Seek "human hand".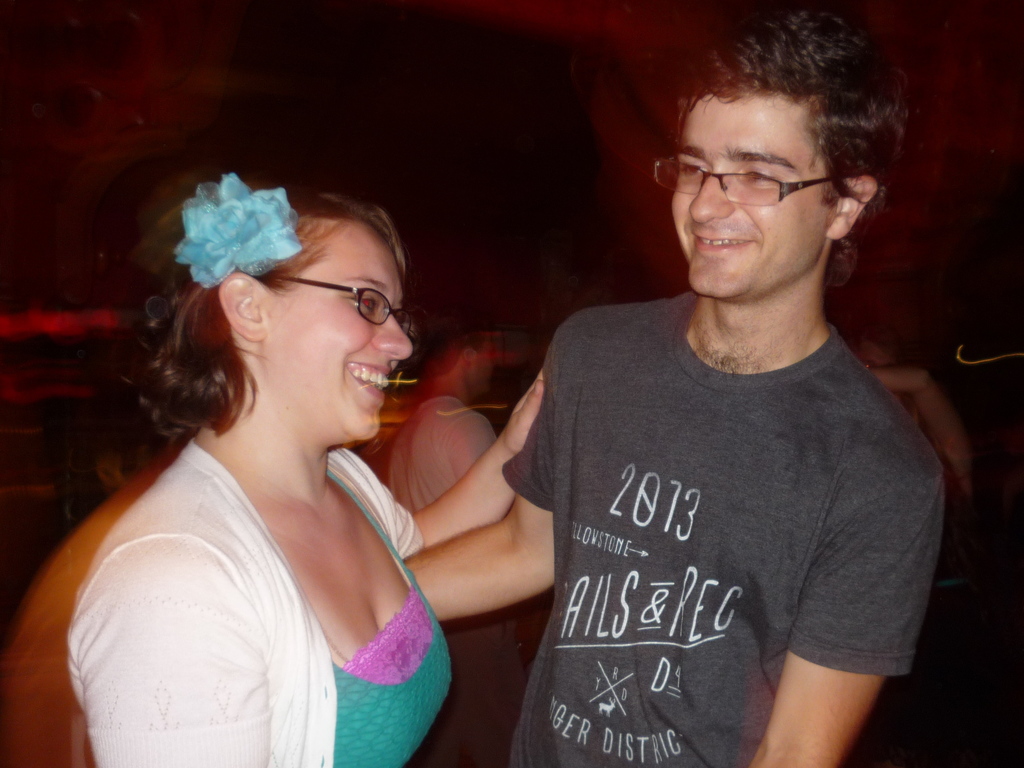
bbox=(502, 370, 543, 454).
